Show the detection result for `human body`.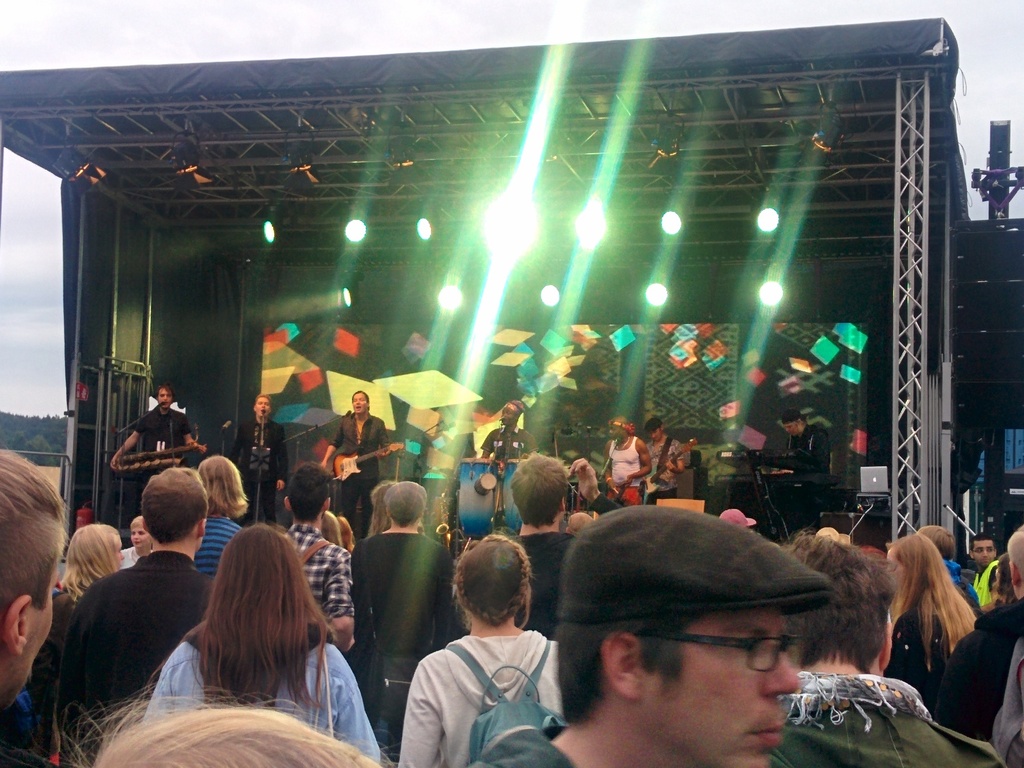
box(111, 408, 208, 514).
